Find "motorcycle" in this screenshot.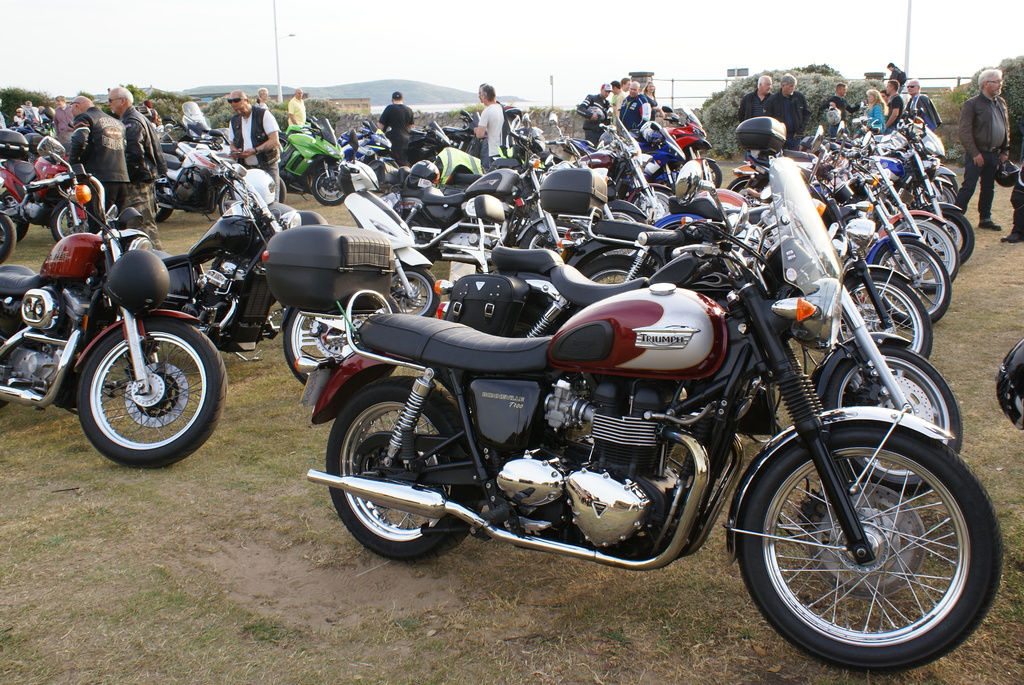
The bounding box for "motorcycle" is pyautogui.locateOnScreen(845, 146, 954, 278).
